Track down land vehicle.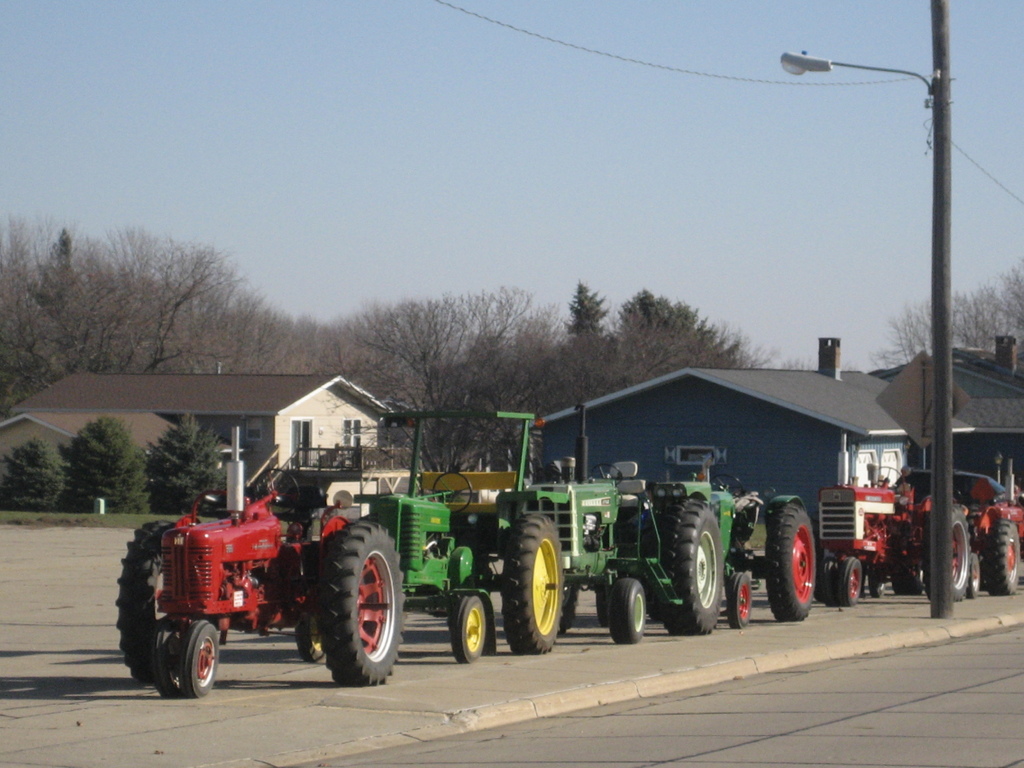
Tracked to bbox(492, 404, 723, 648).
